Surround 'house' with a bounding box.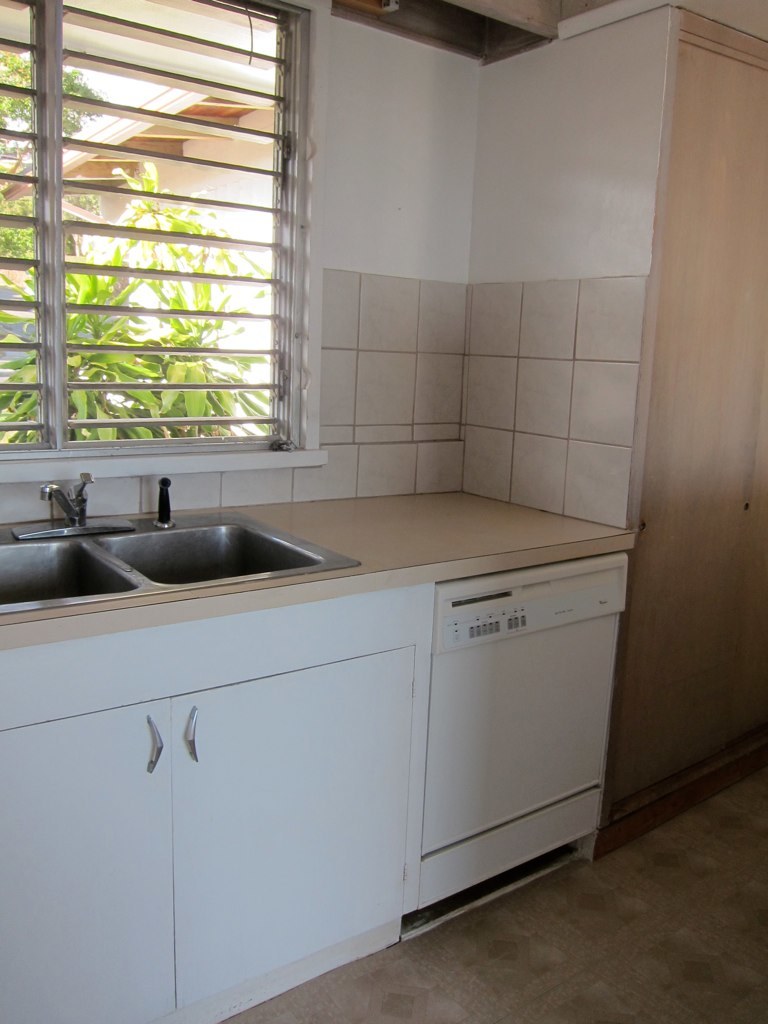
box(0, 0, 767, 1023).
